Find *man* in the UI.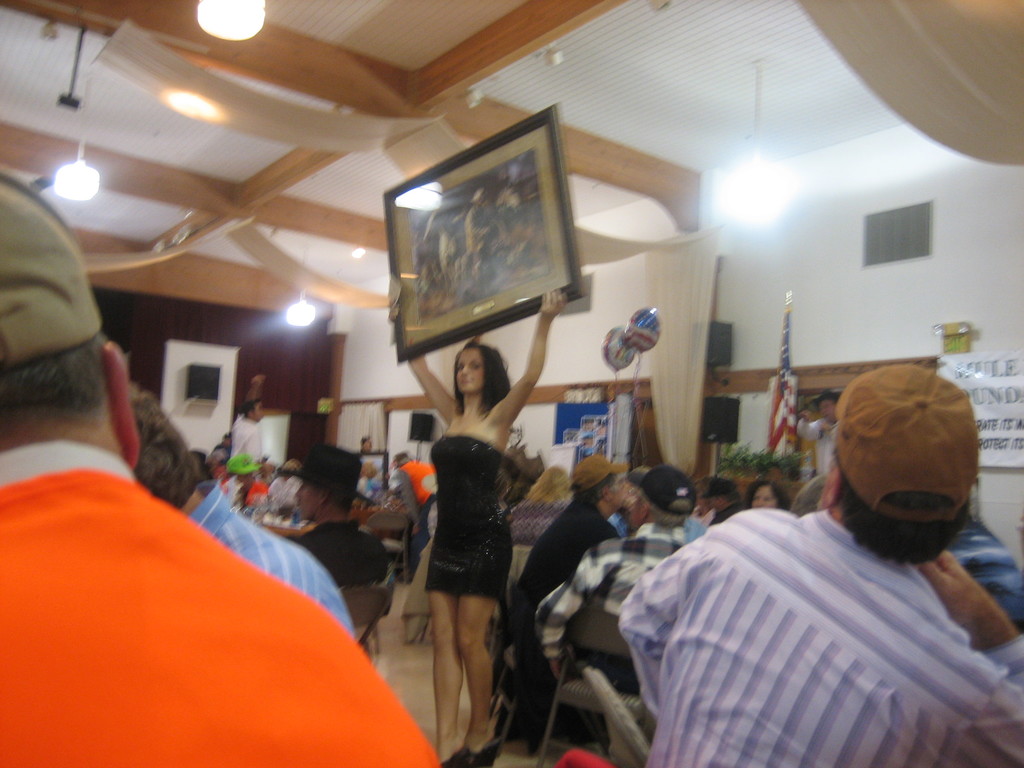
UI element at x1=505 y1=456 x2=641 y2=686.
